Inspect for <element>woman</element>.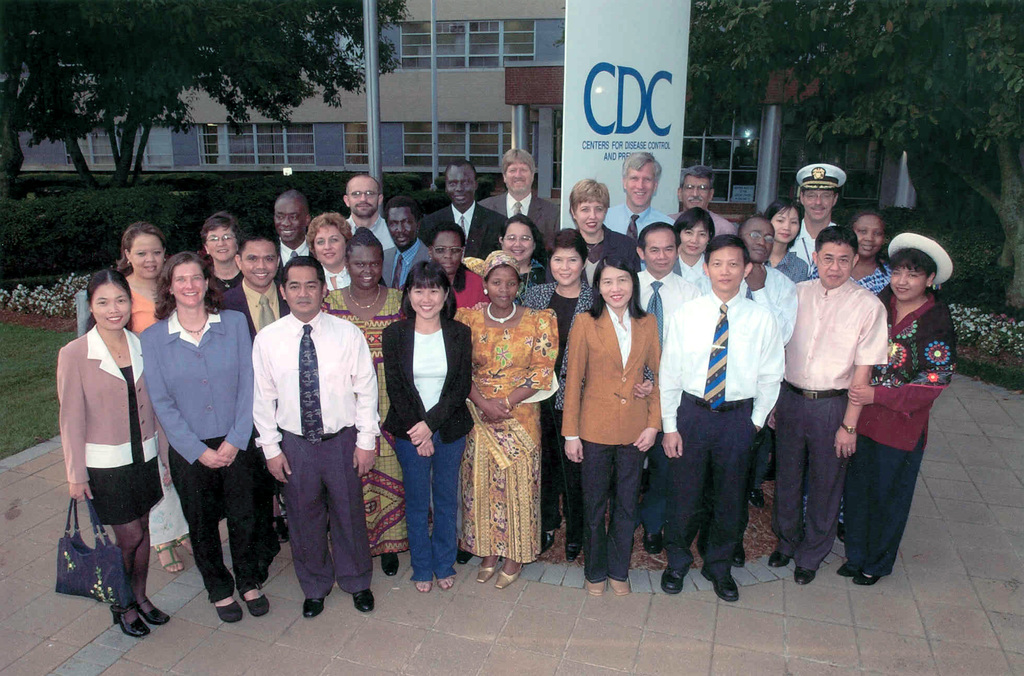
Inspection: <bbox>303, 212, 387, 291</bbox>.
